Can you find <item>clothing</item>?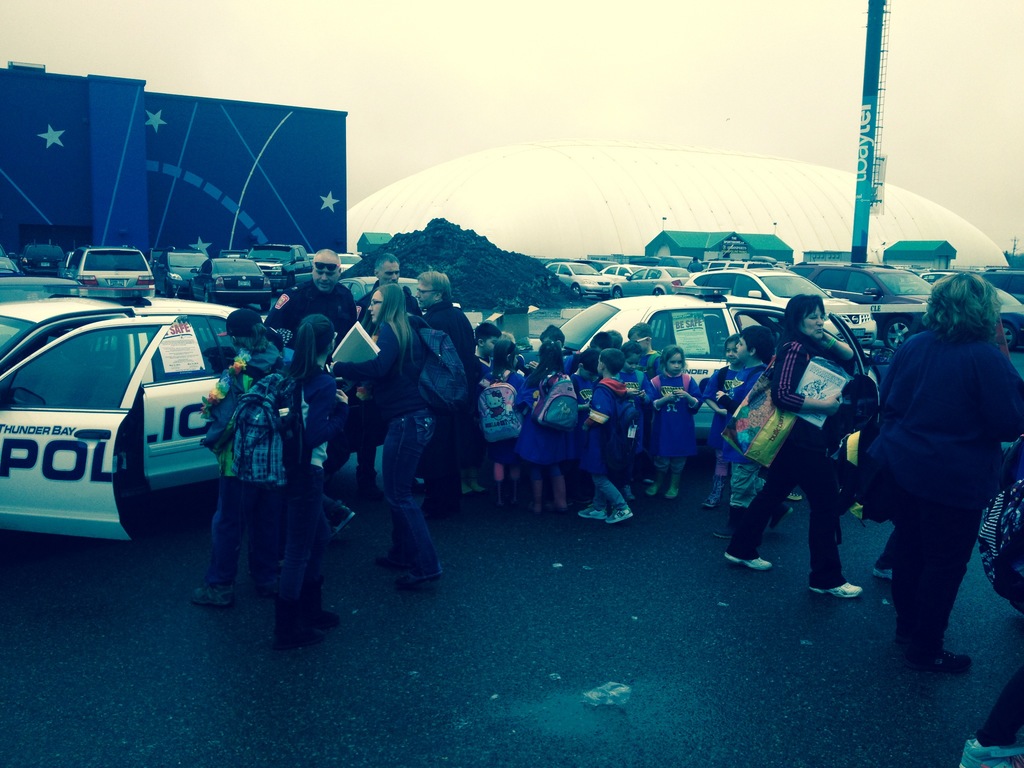
Yes, bounding box: bbox=(282, 276, 371, 367).
